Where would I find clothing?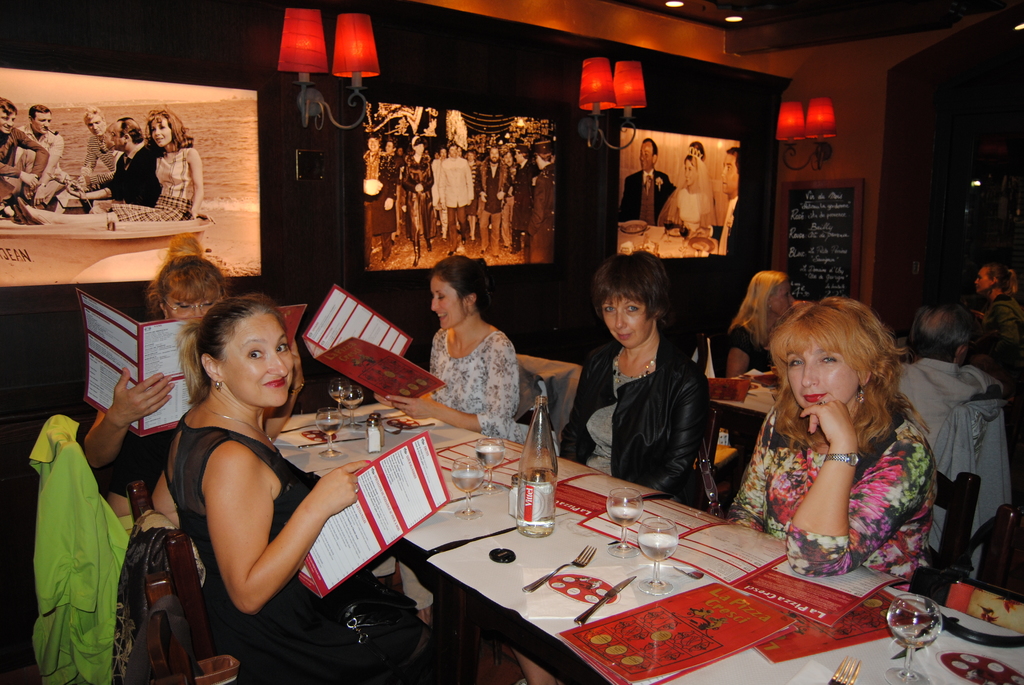
At bbox(163, 409, 419, 679).
